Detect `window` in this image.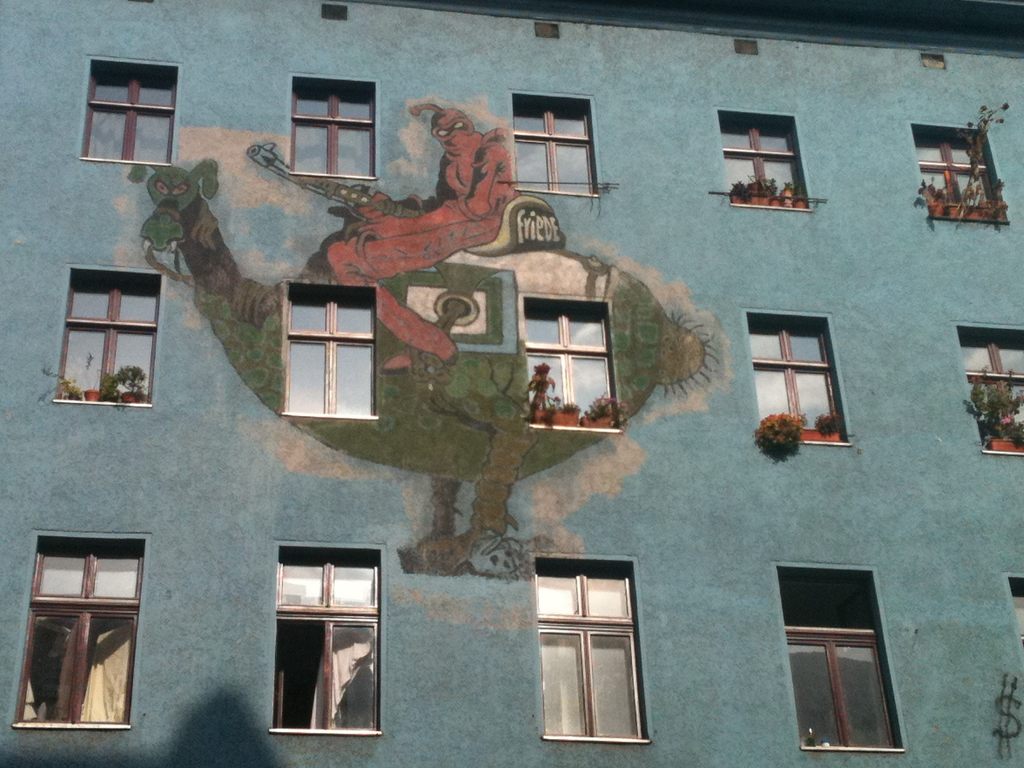
Detection: (323,4,353,26).
